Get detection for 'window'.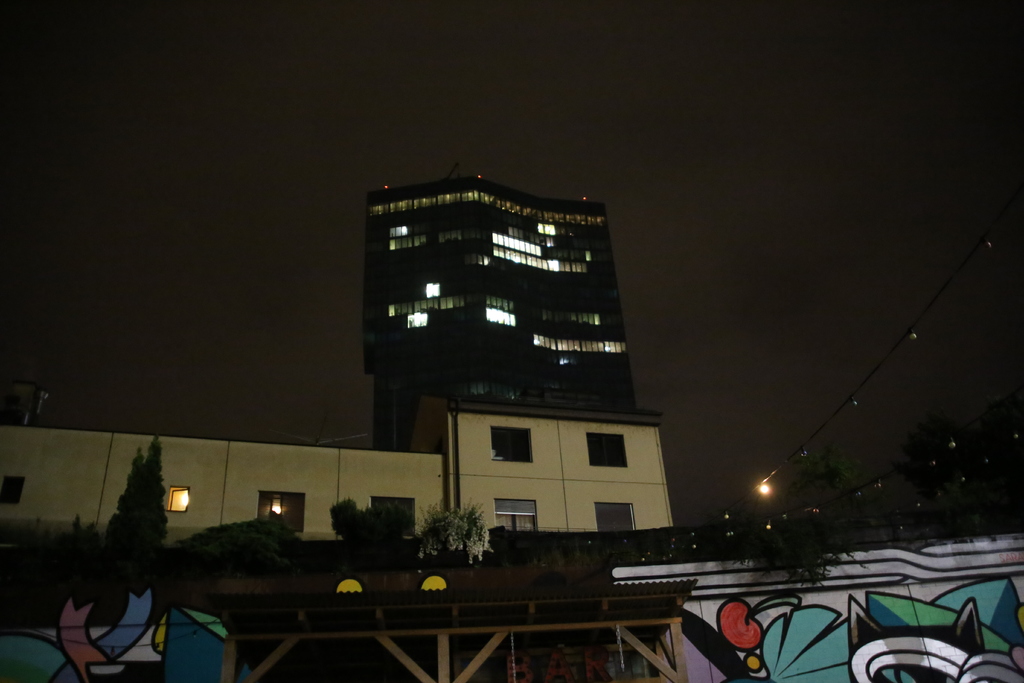
Detection: bbox=[593, 502, 636, 530].
